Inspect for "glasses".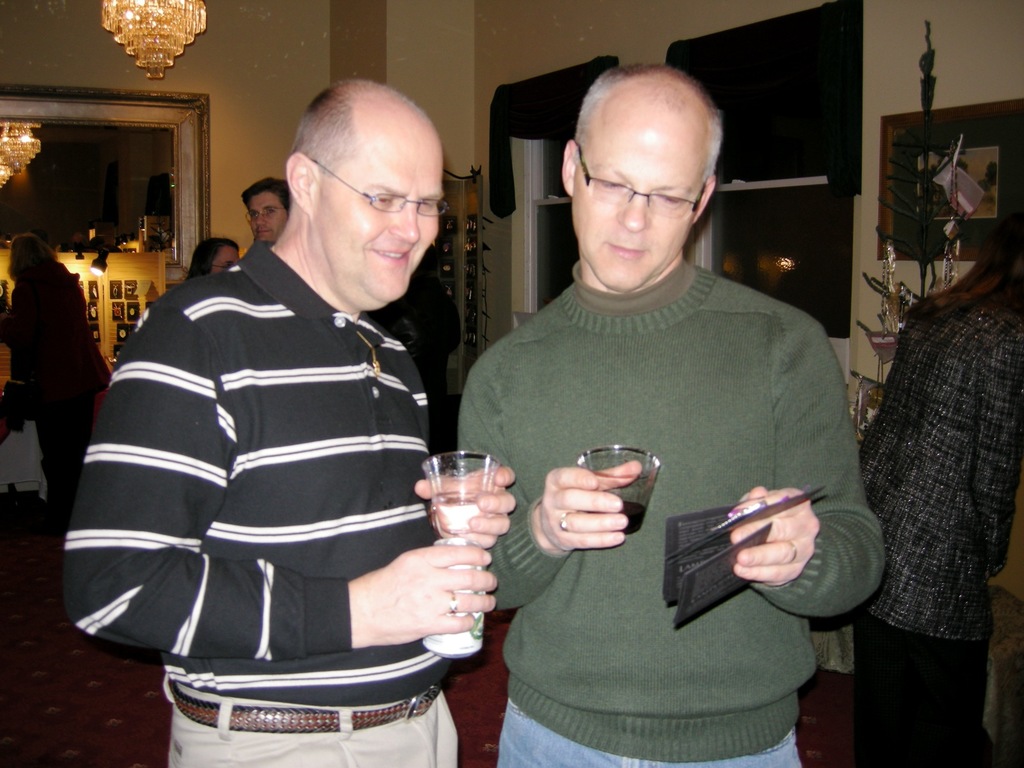
Inspection: bbox=(573, 145, 703, 220).
